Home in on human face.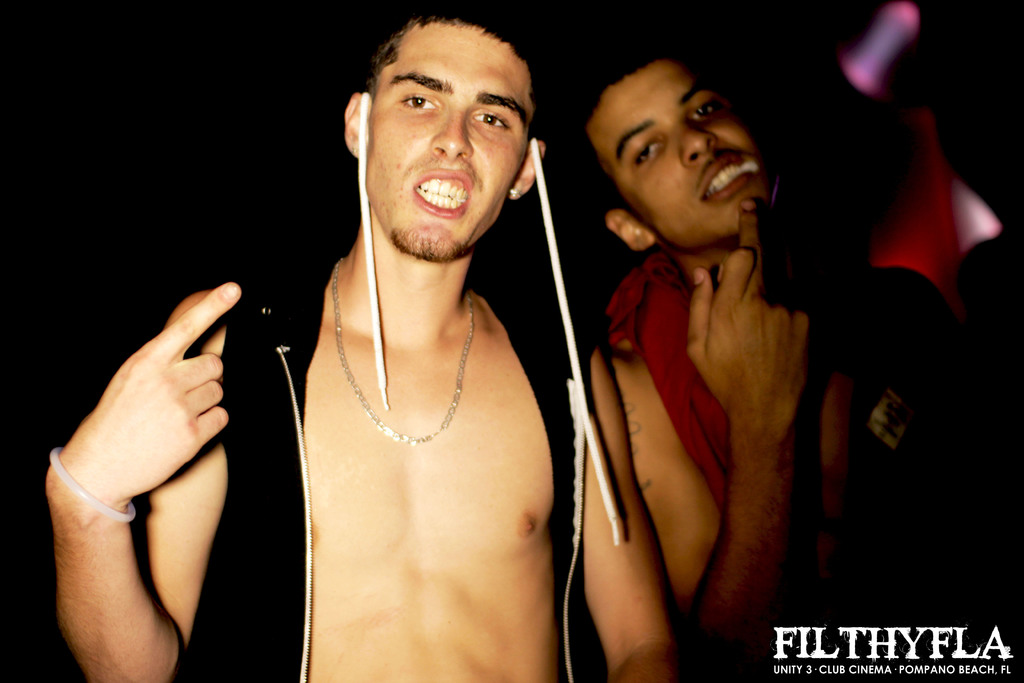
Homed in at bbox=[612, 69, 789, 236].
